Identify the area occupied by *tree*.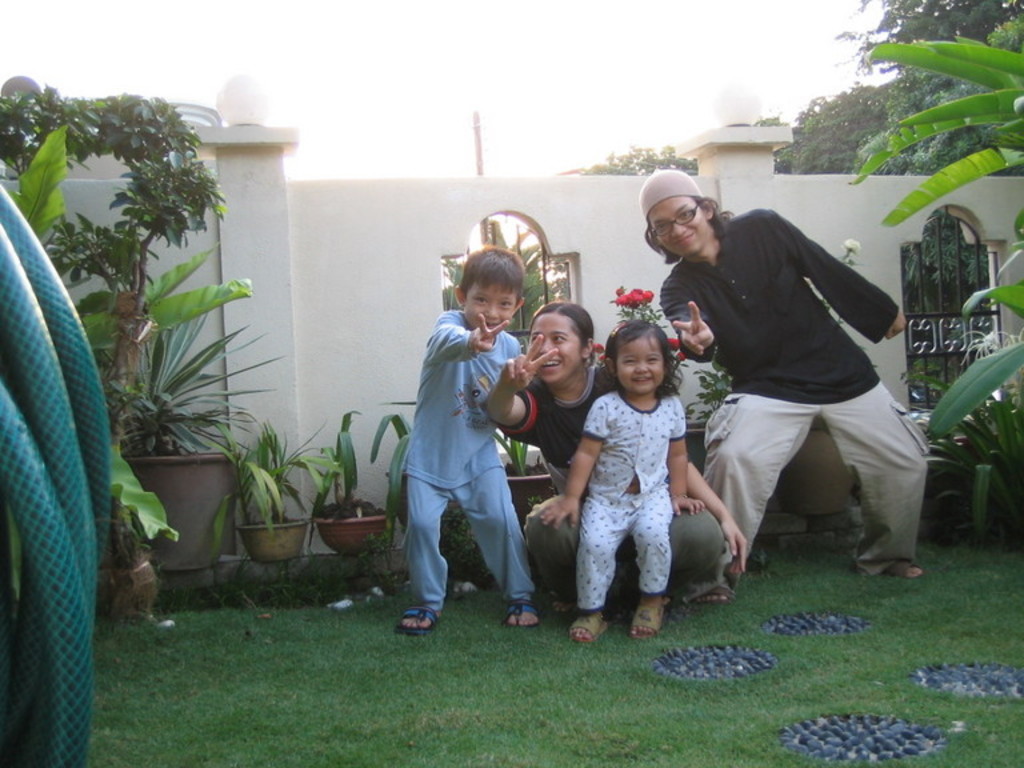
Area: (811, 0, 1023, 179).
